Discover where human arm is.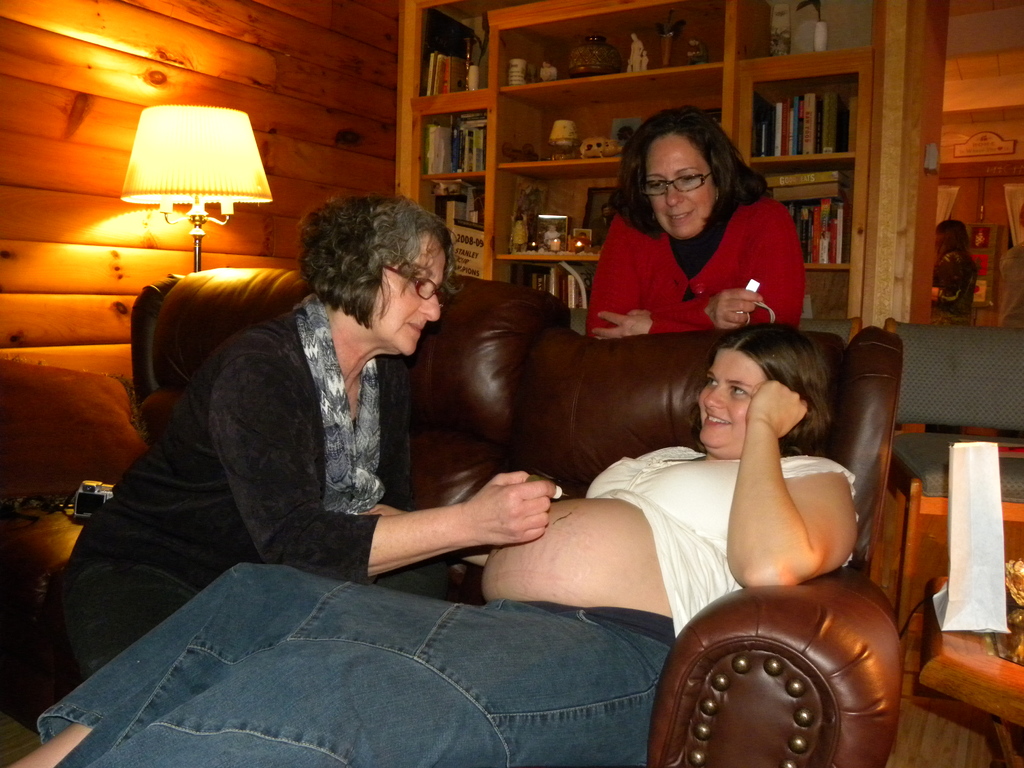
Discovered at (578,221,765,338).
